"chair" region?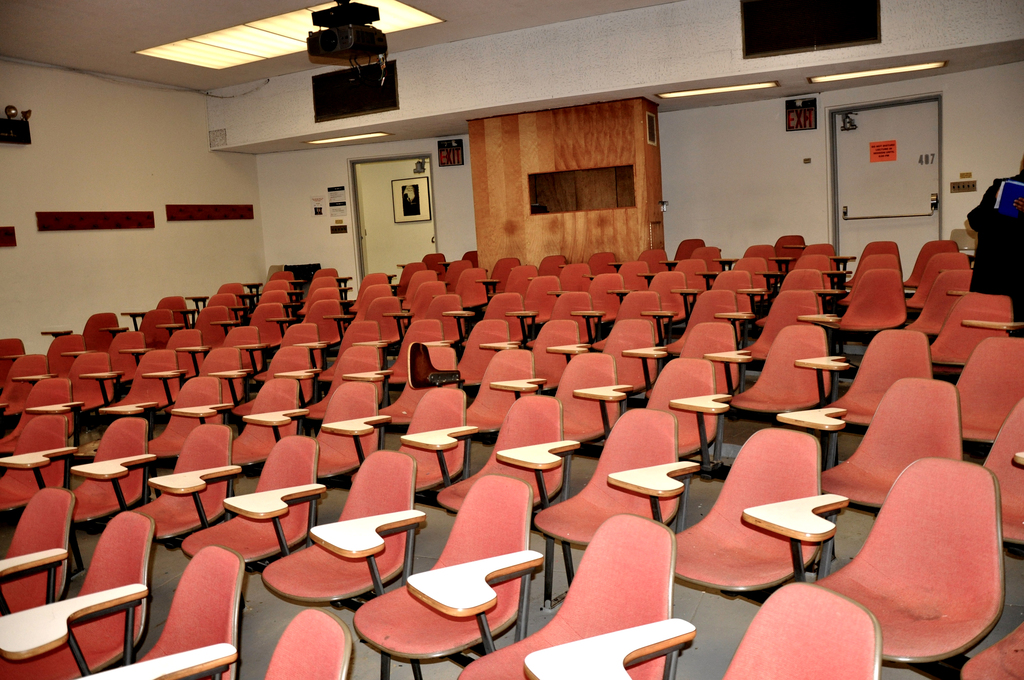
[570, 354, 728, 518]
